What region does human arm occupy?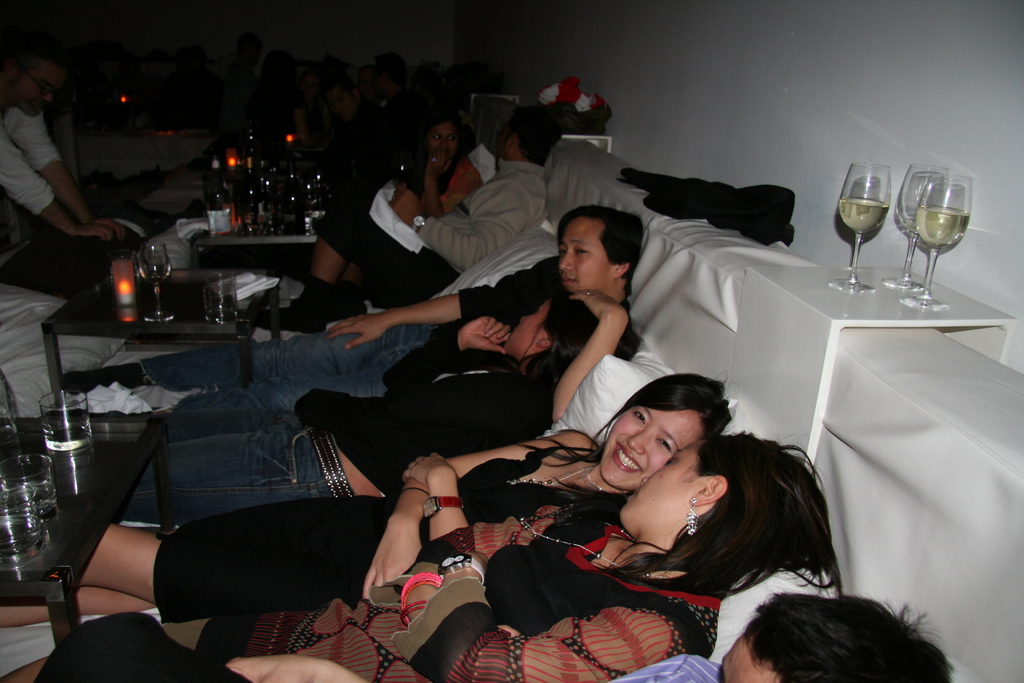
(425,151,490,224).
